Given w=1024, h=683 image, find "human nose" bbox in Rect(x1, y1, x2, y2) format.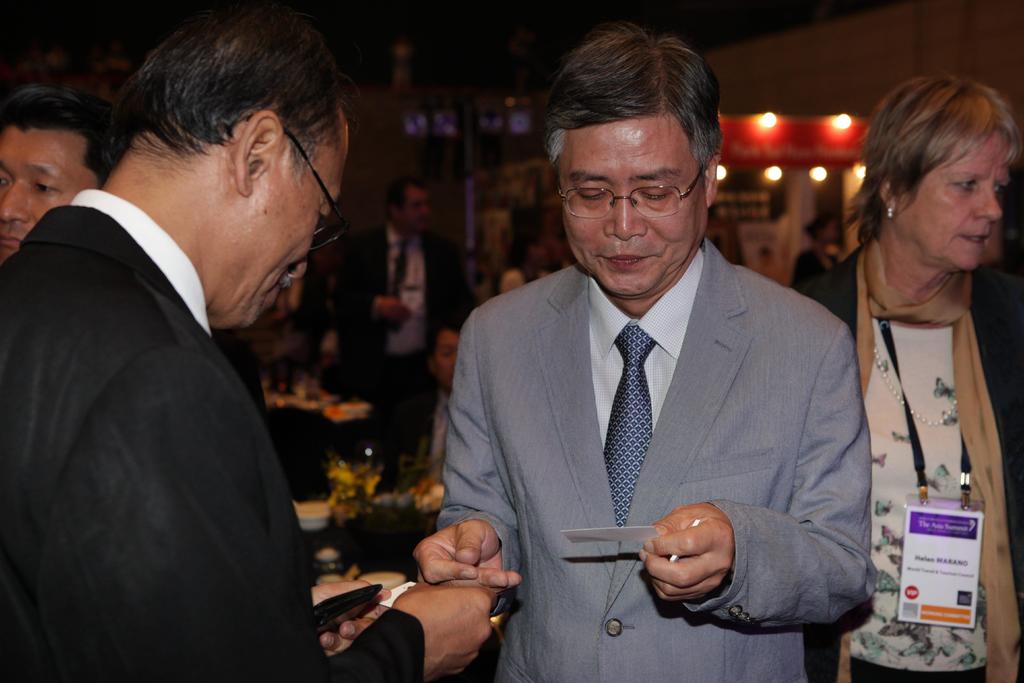
Rect(971, 182, 1004, 226).
